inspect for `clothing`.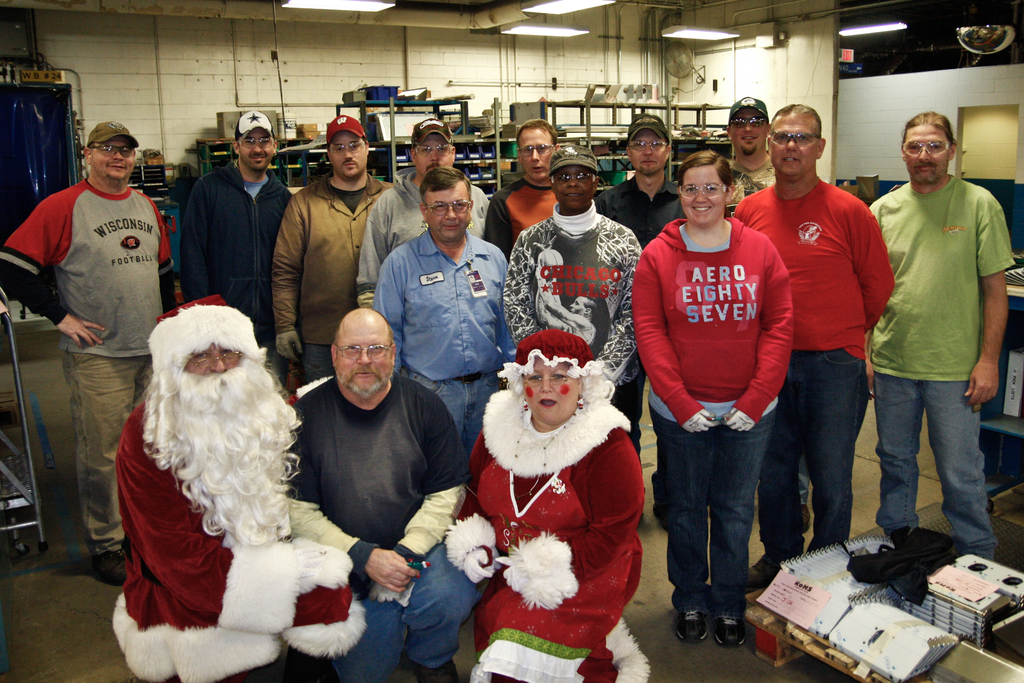
Inspection: l=731, t=180, r=895, b=561.
